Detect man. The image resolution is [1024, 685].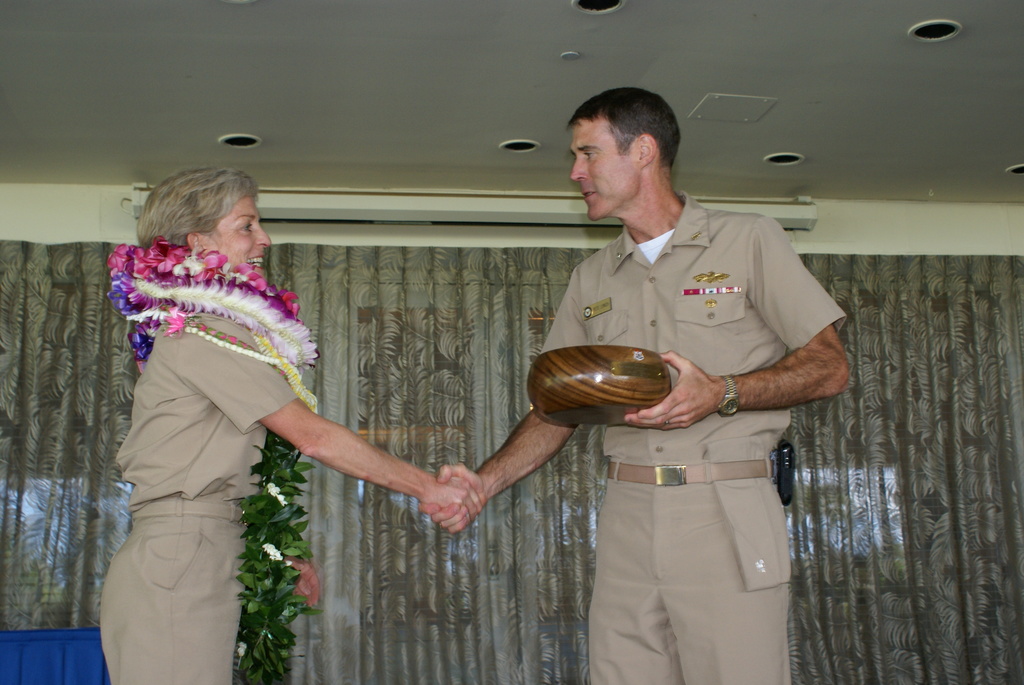
{"left": 444, "top": 92, "right": 852, "bottom": 660}.
